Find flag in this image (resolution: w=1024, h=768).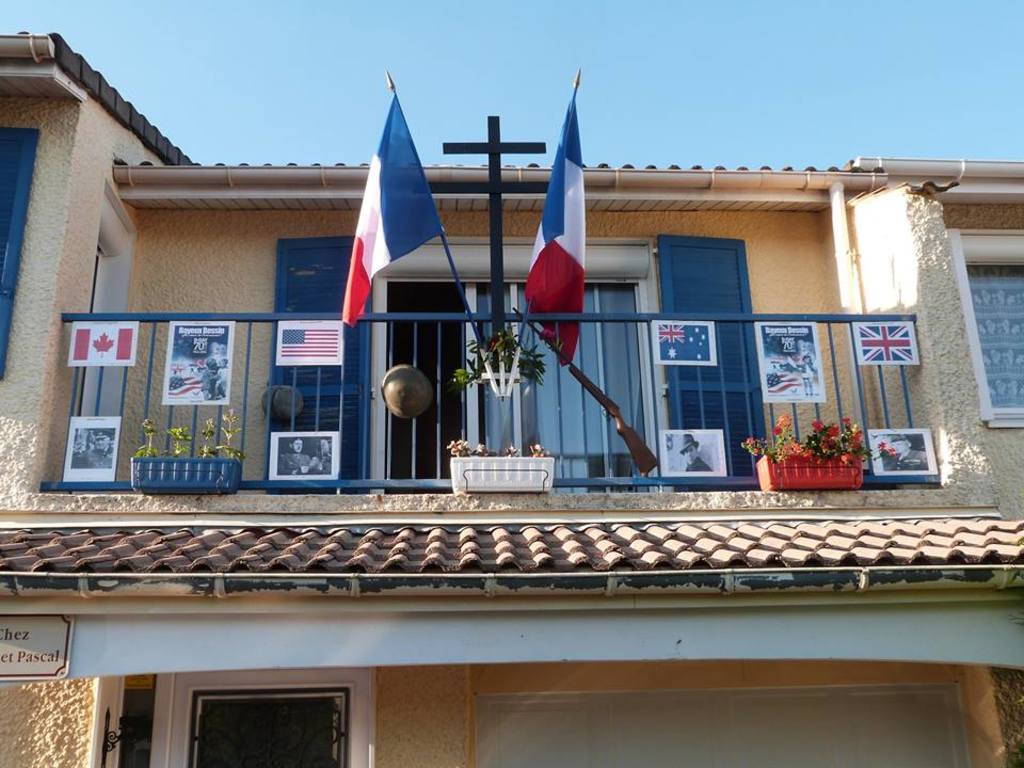
[x1=340, y1=76, x2=448, y2=331].
